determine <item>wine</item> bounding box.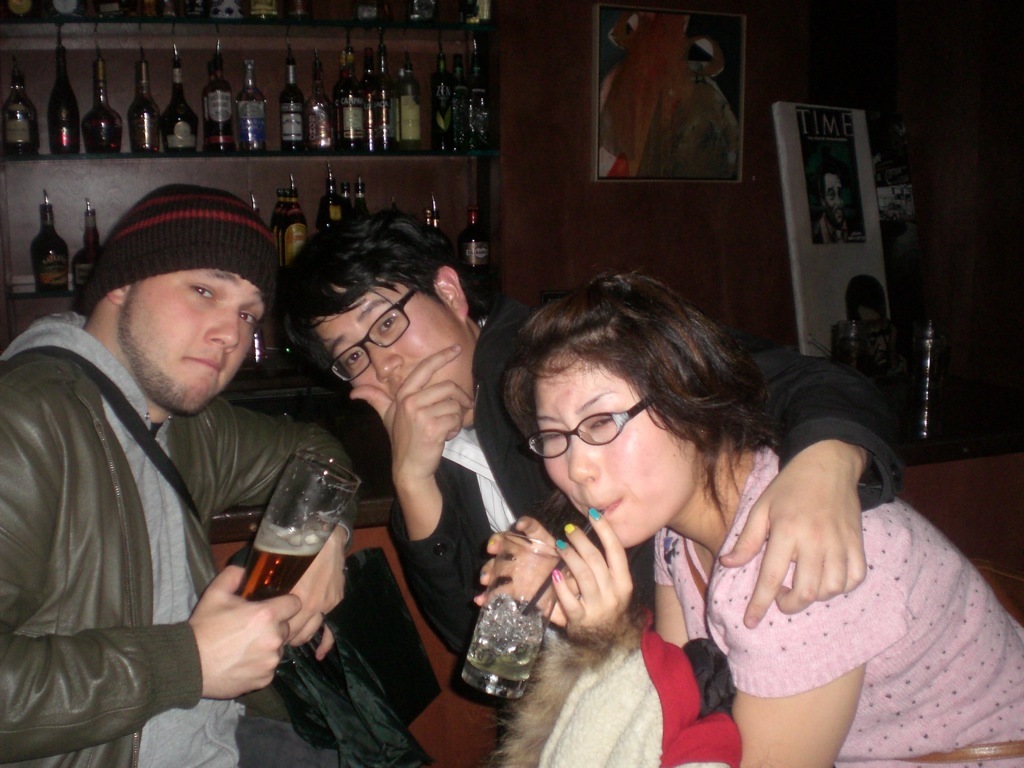
Determined: {"x1": 132, "y1": 68, "x2": 158, "y2": 158}.
